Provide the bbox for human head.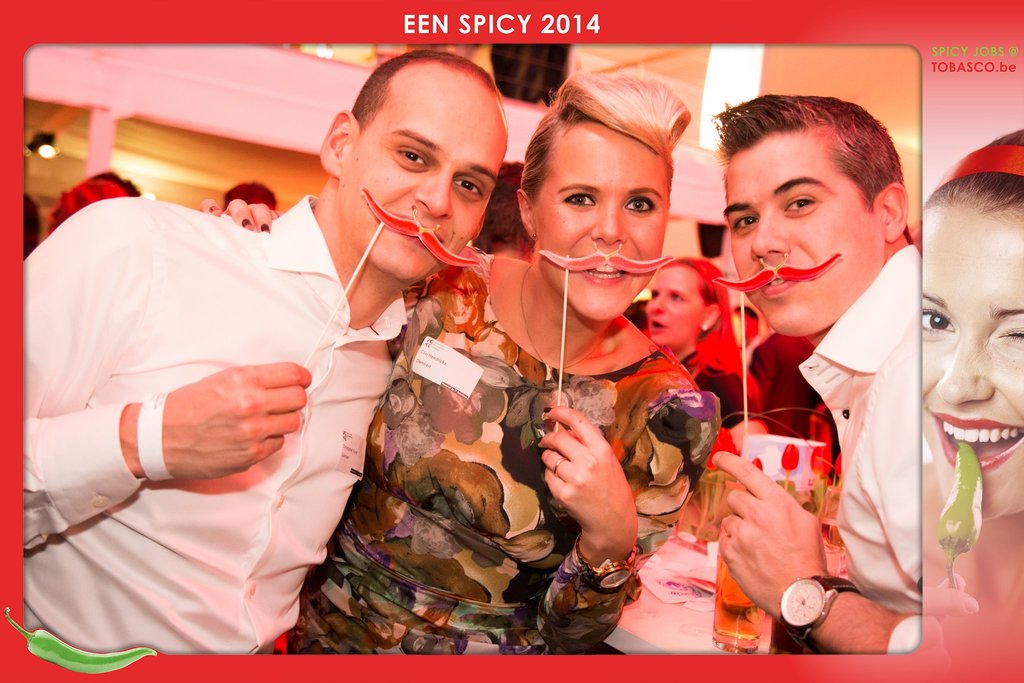
320,49,505,286.
